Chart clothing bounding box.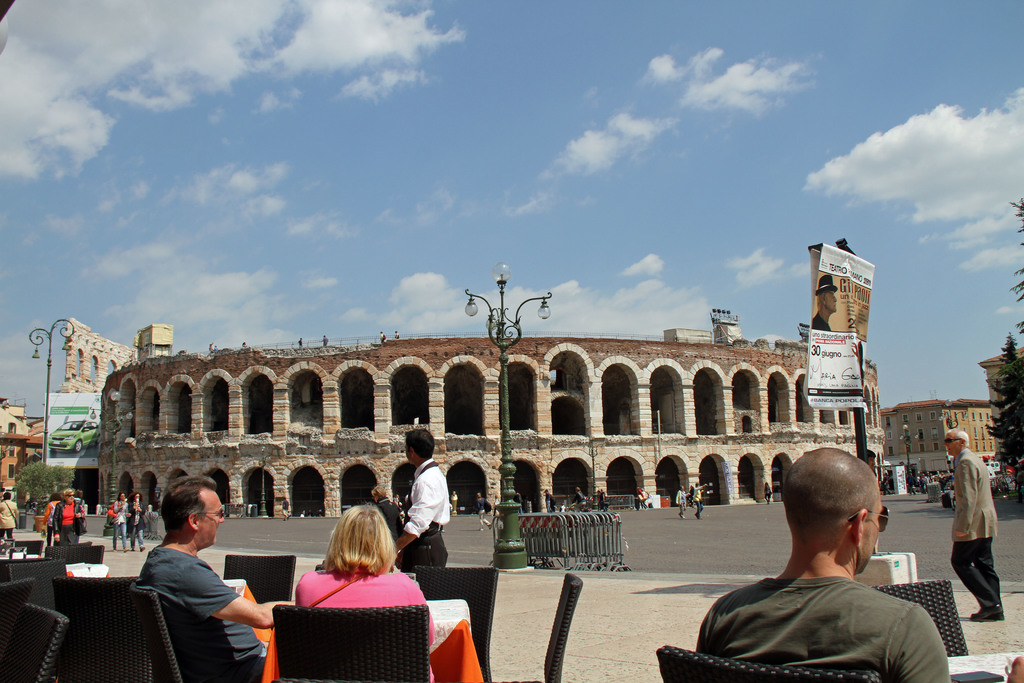
Charted: box(296, 562, 436, 682).
